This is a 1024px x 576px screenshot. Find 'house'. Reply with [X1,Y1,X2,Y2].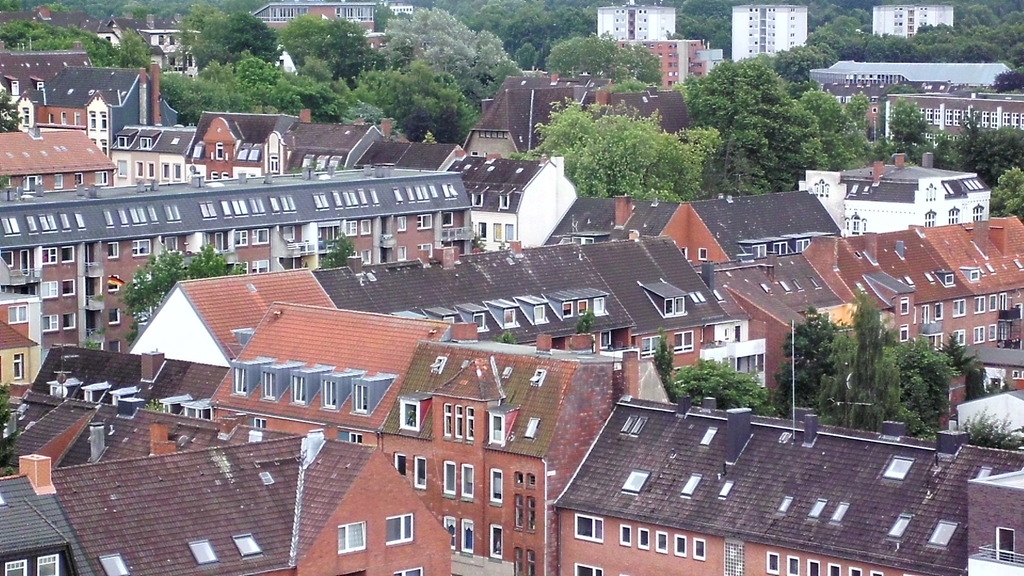
[657,196,839,284].
